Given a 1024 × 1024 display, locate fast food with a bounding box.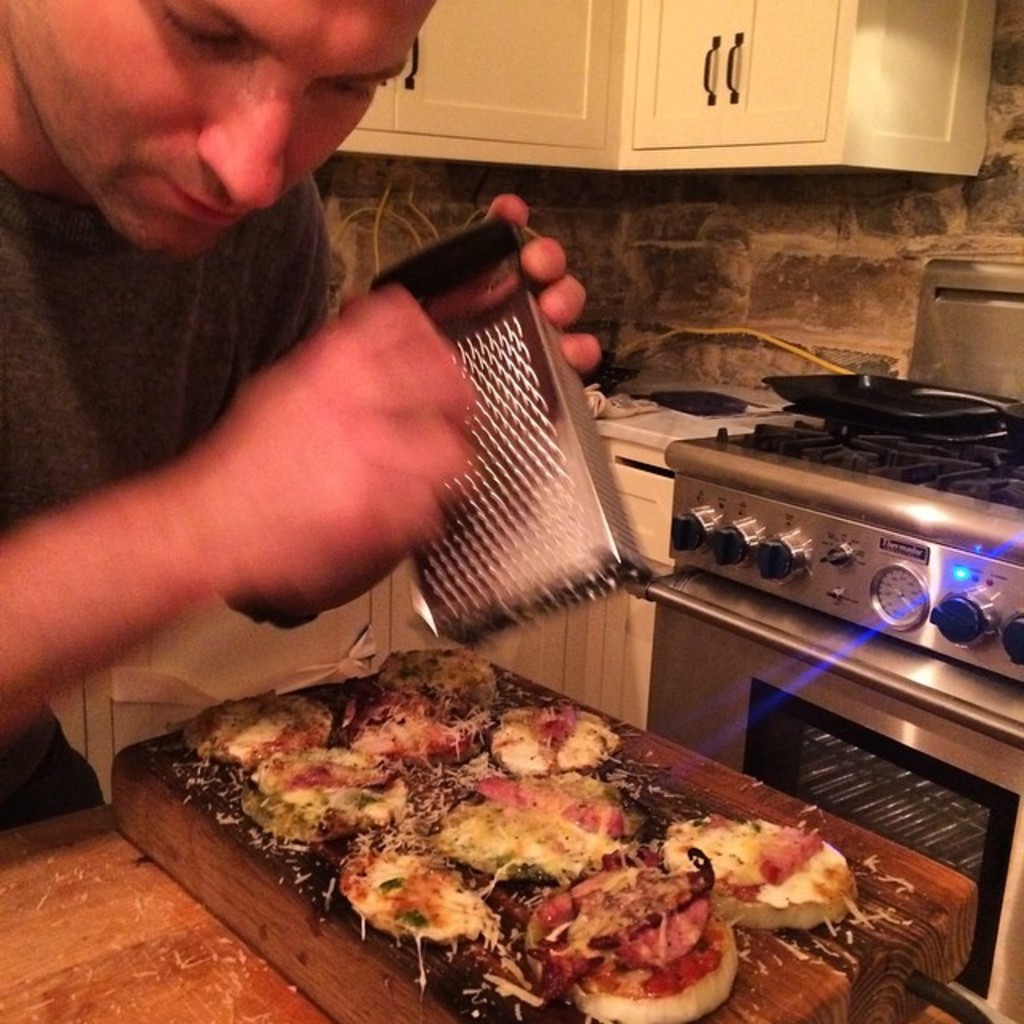
Located: locate(150, 670, 912, 992).
